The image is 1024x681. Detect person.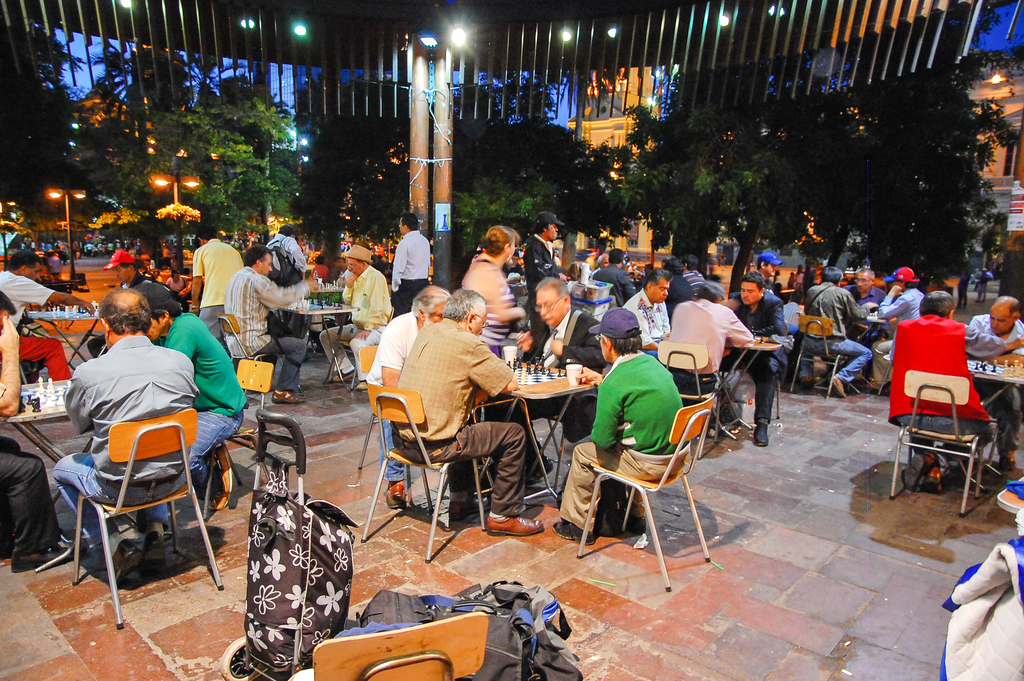
Detection: box(54, 290, 199, 590).
